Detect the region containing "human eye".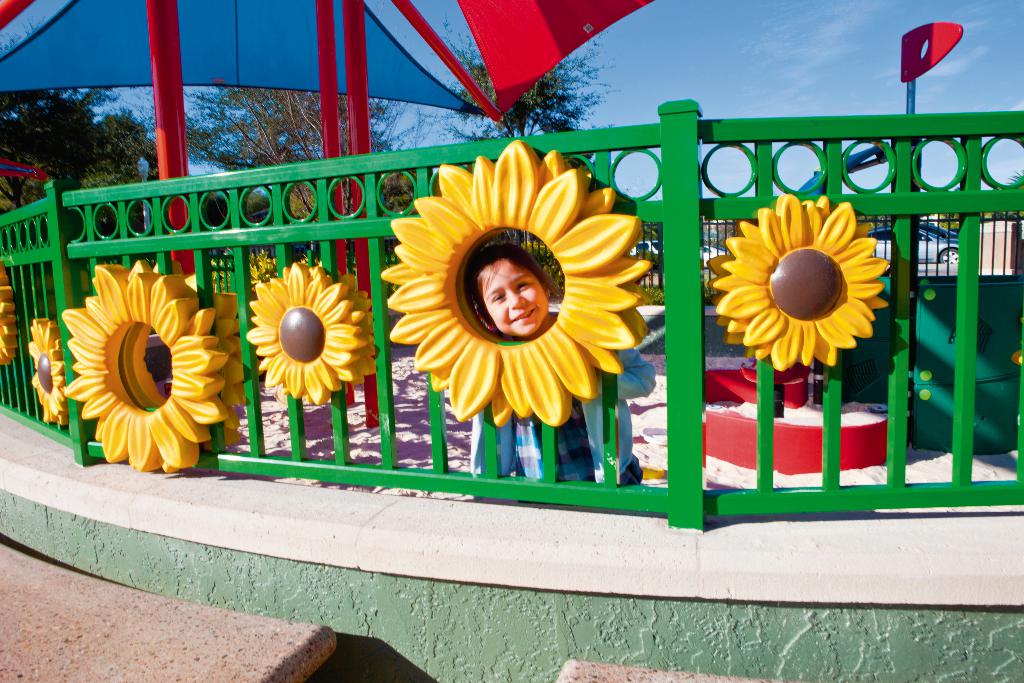
detection(490, 292, 508, 304).
